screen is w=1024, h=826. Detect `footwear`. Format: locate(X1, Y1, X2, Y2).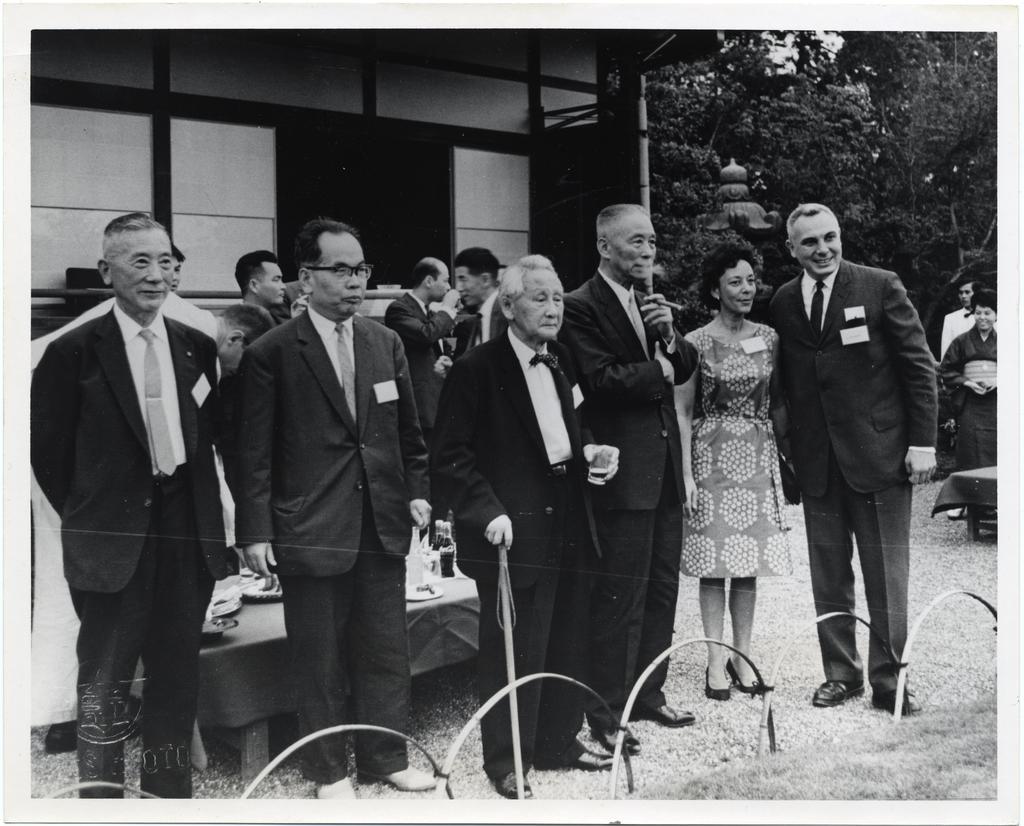
locate(631, 700, 696, 727).
